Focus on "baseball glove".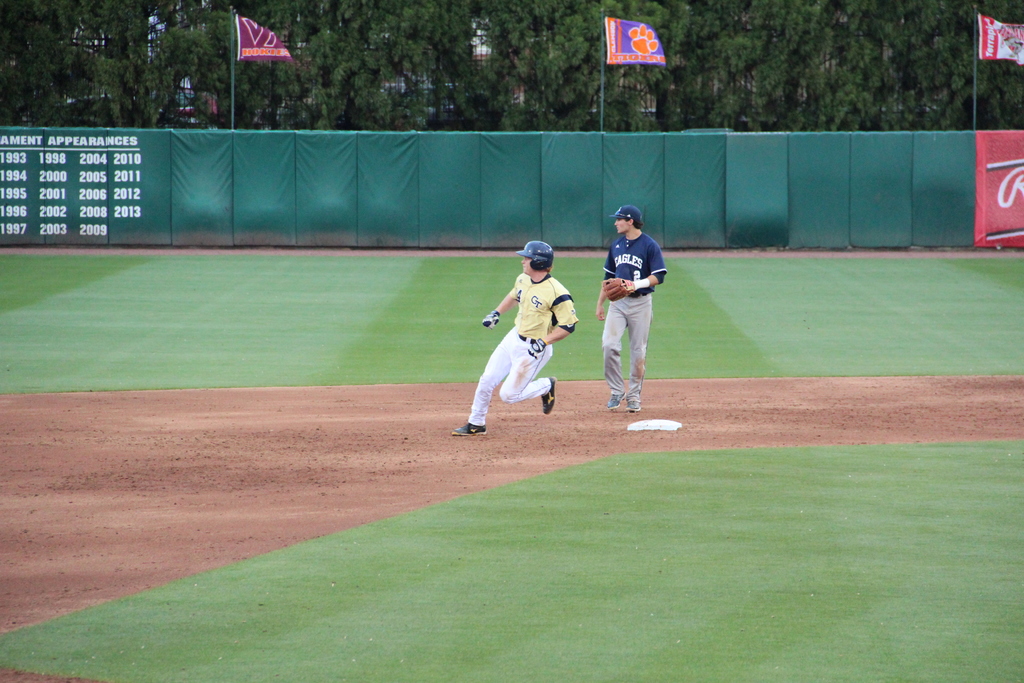
Focused at [524, 338, 546, 360].
